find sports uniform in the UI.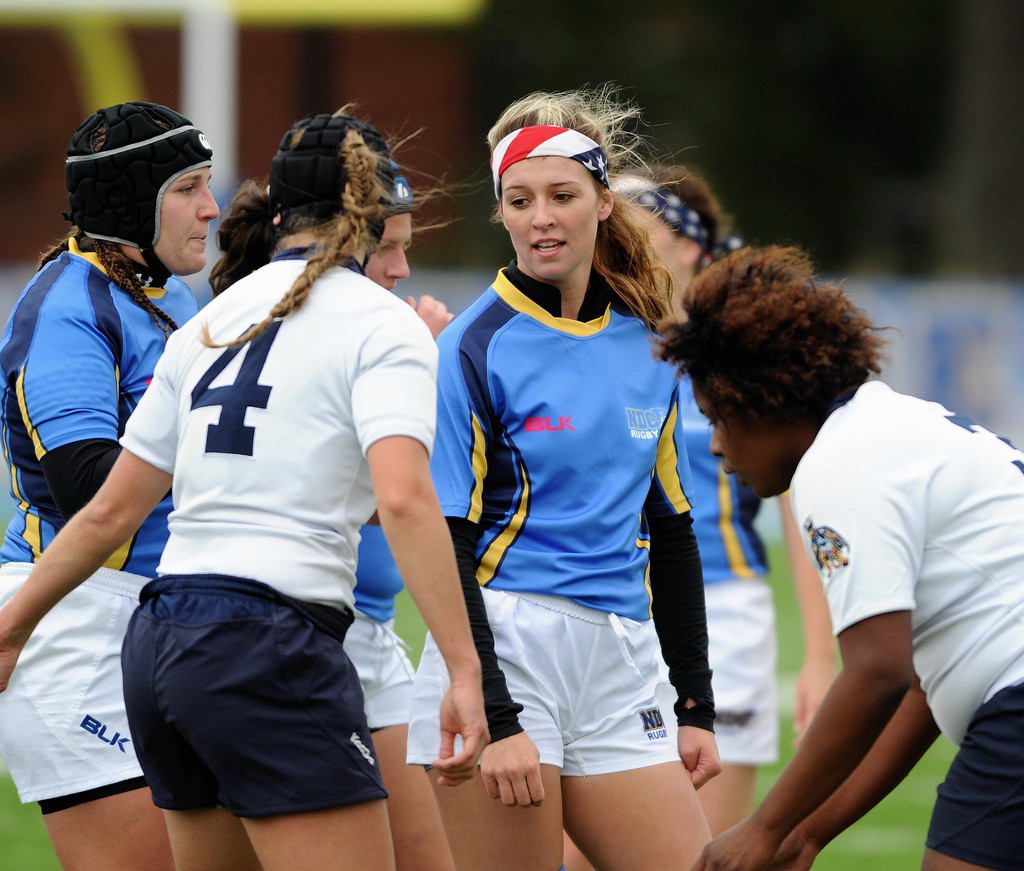
UI element at left=59, top=129, right=439, bottom=870.
